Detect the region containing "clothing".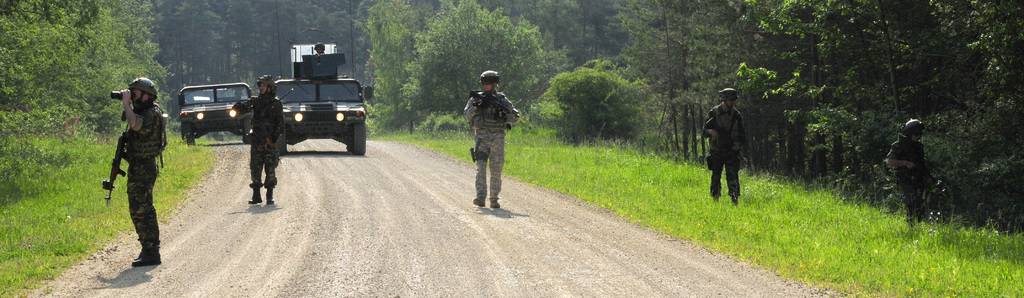
[left=467, top=97, right=524, bottom=201].
